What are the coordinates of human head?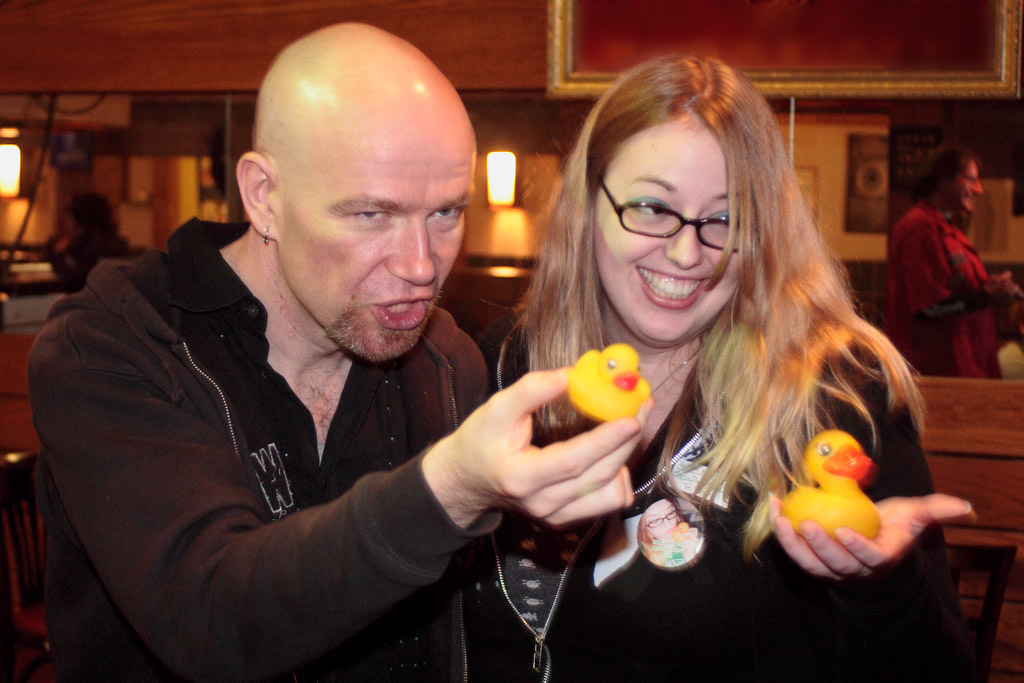
bbox=(914, 147, 983, 215).
